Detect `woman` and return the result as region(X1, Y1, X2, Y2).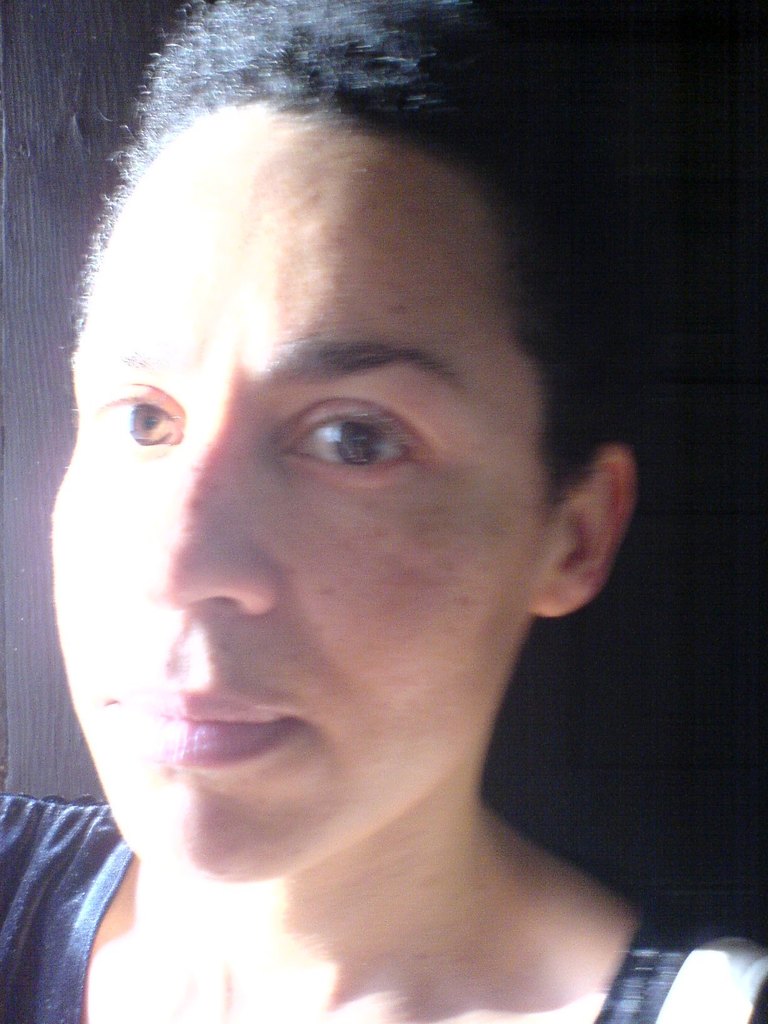
region(0, 0, 767, 1023).
